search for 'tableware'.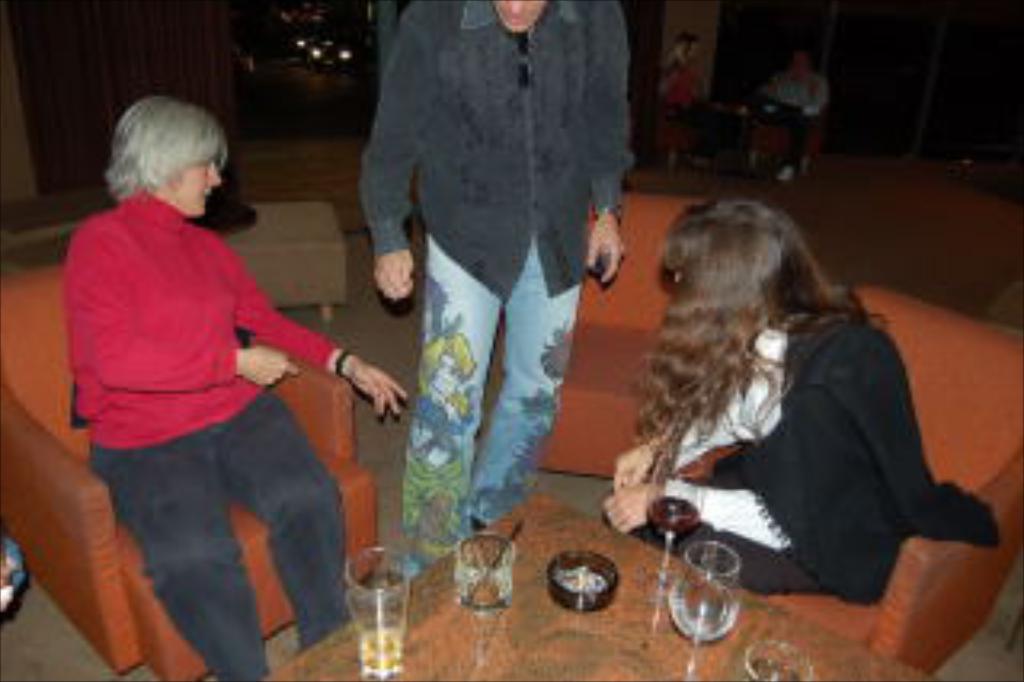
Found at (x1=458, y1=528, x2=509, y2=608).
